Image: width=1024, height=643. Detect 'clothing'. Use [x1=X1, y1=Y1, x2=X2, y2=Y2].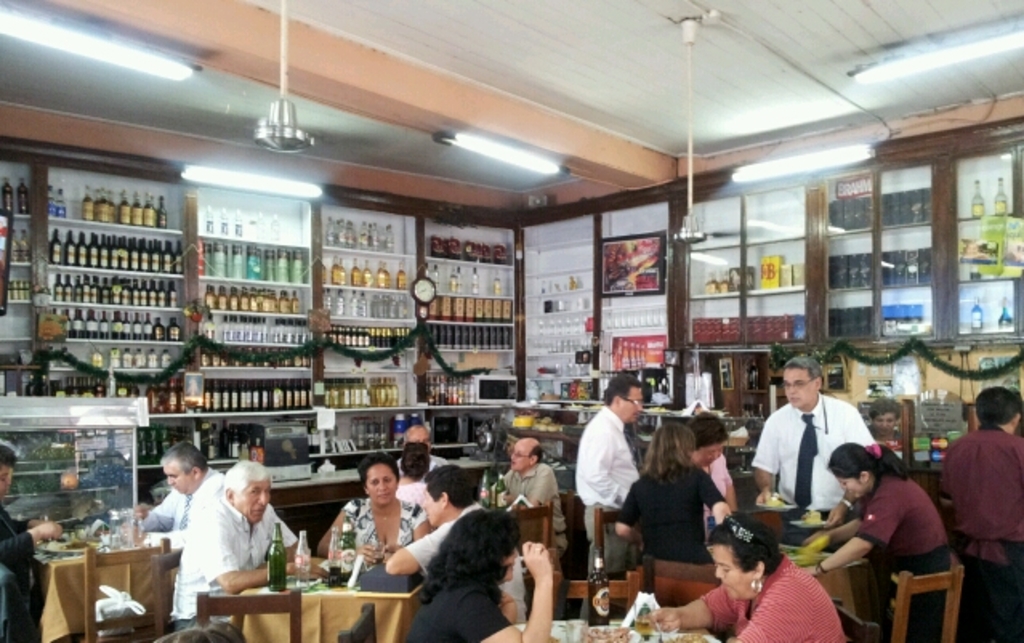
[x1=939, y1=420, x2=1021, y2=641].
